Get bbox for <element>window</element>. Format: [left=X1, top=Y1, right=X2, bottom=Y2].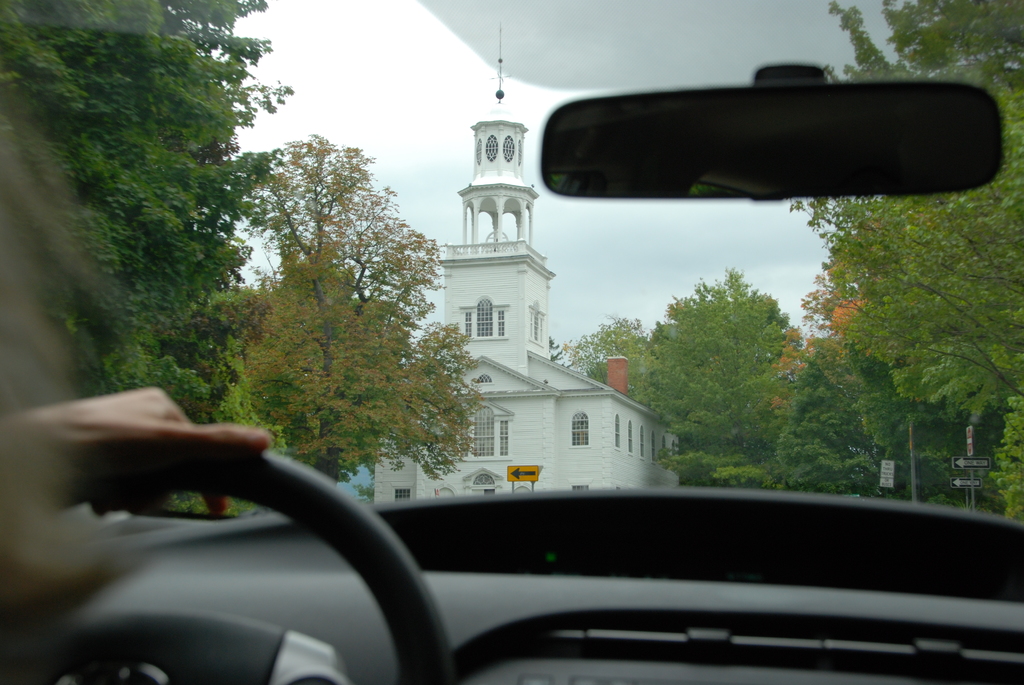
[left=454, top=397, right=515, bottom=462].
